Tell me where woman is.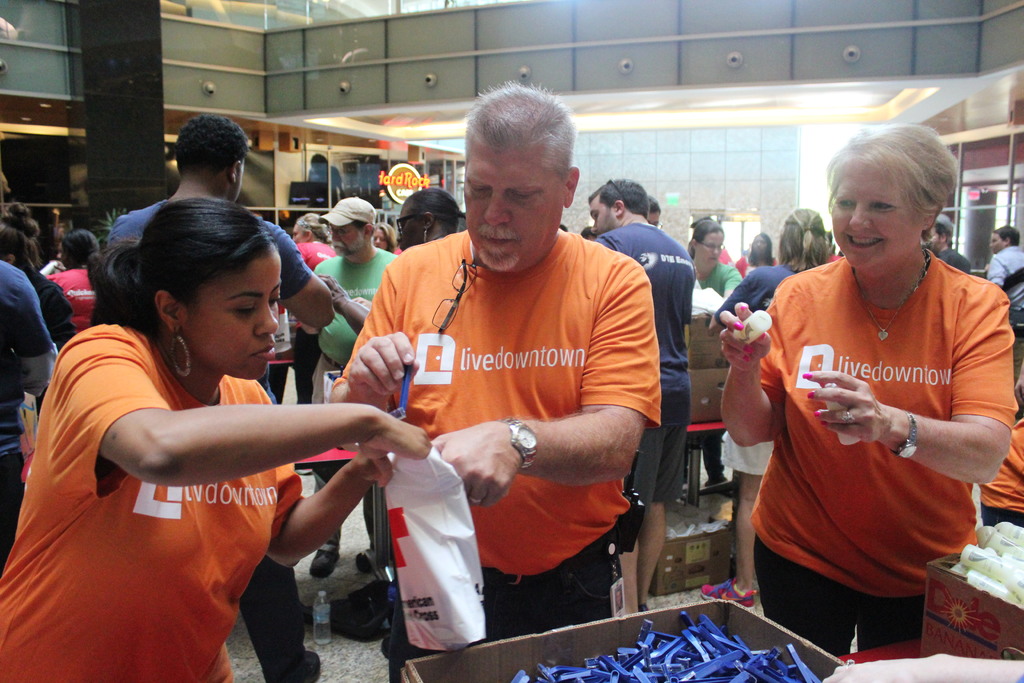
woman is at [left=378, top=222, right=404, bottom=264].
